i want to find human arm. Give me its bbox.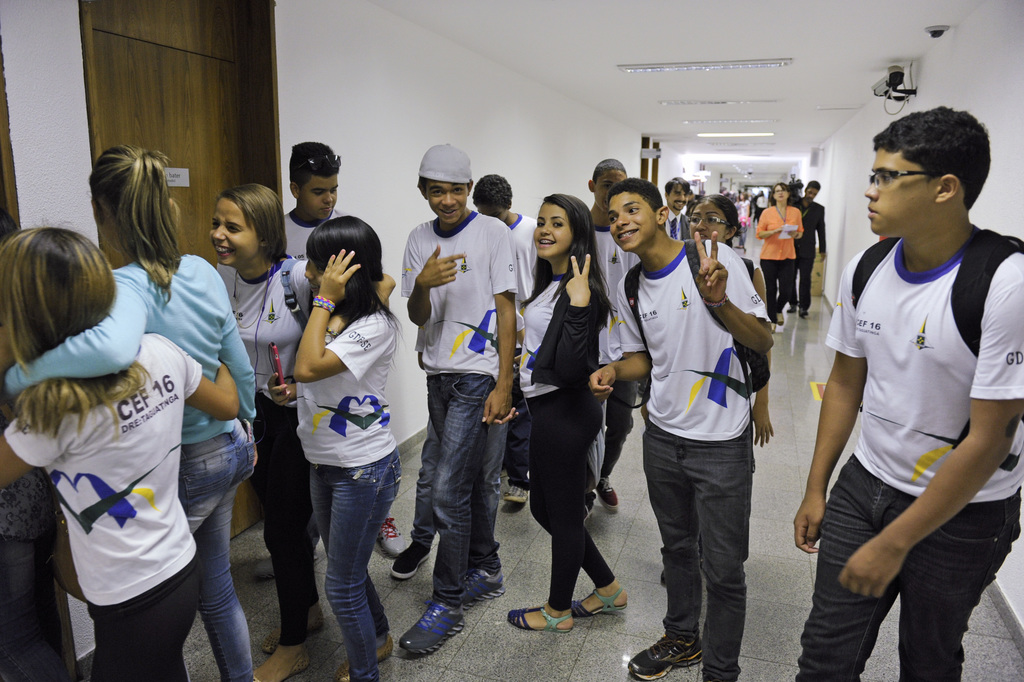
(747, 265, 770, 444).
